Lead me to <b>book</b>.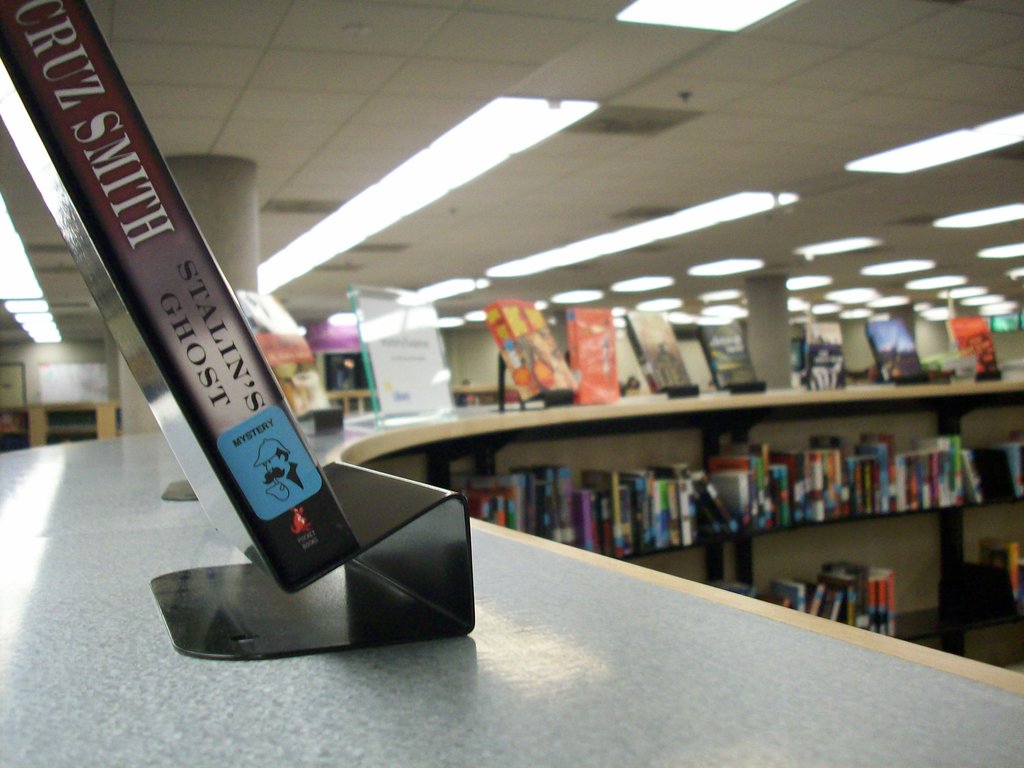
Lead to (left=568, top=305, right=614, bottom=415).
